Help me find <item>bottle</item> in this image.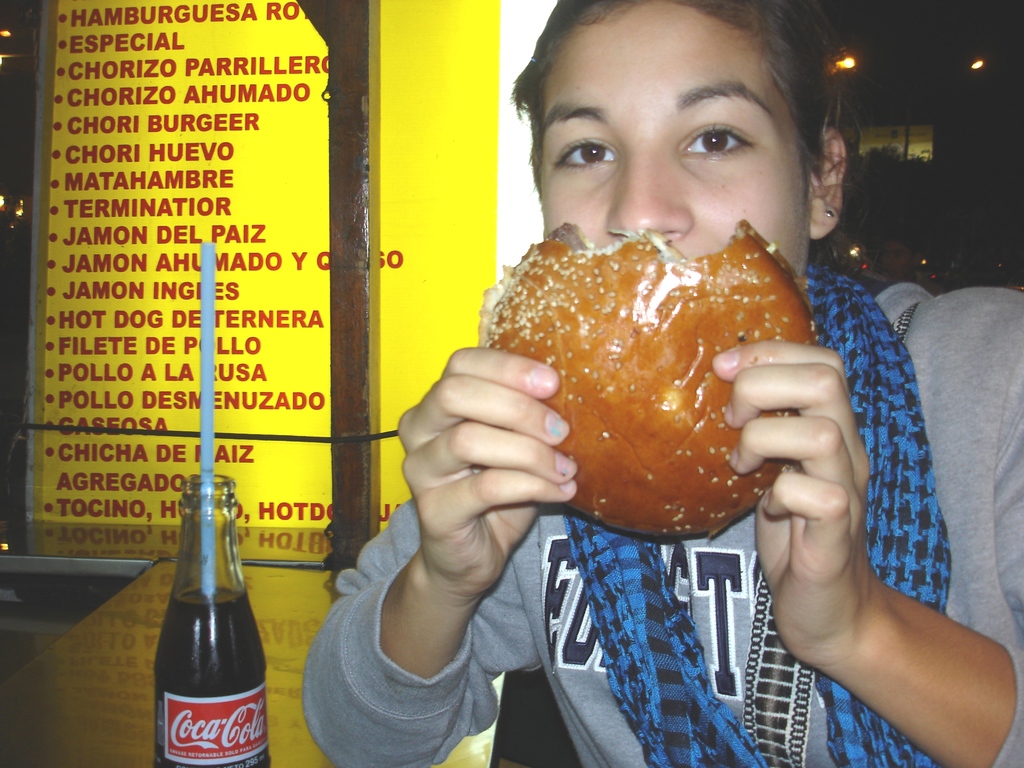
Found it: bbox=[146, 466, 269, 755].
